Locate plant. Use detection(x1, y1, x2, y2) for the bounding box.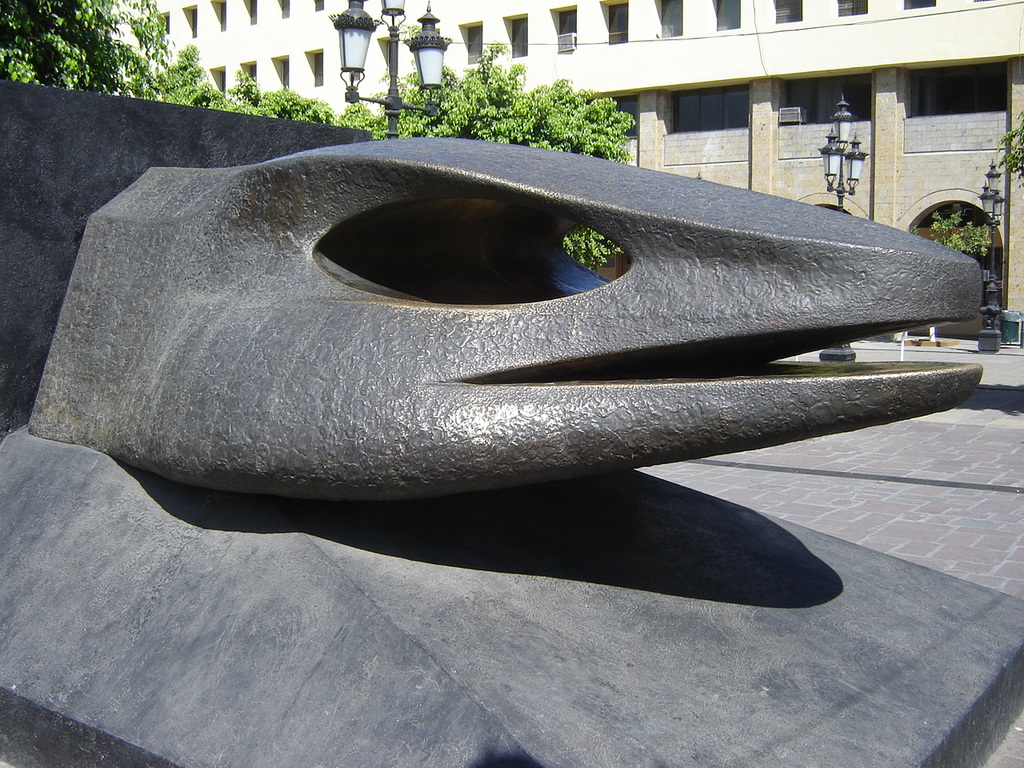
detection(217, 64, 283, 118).
